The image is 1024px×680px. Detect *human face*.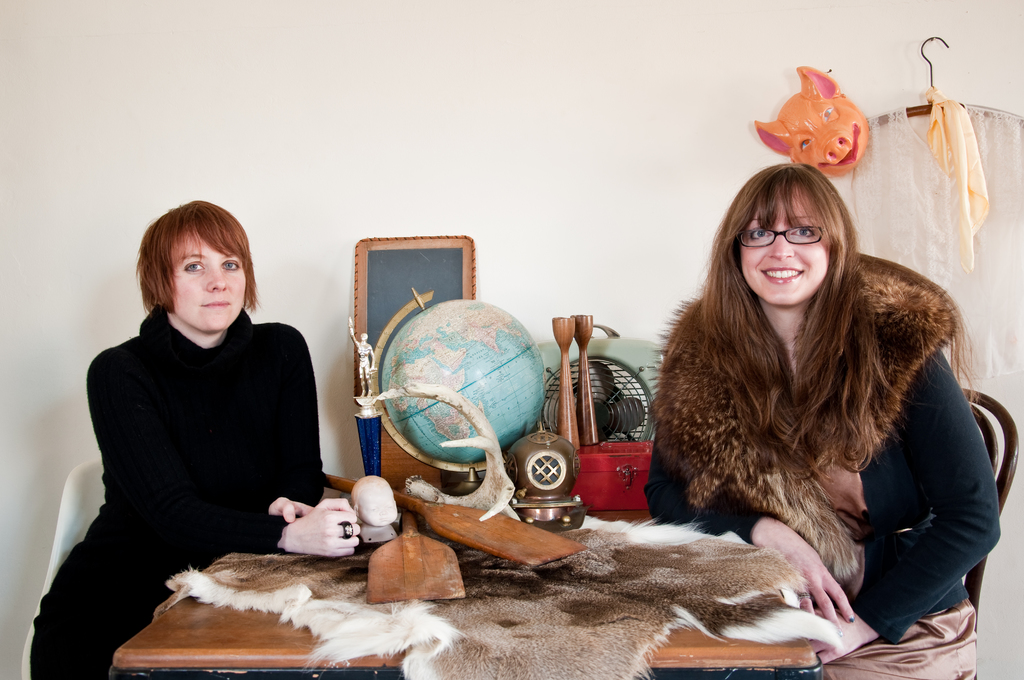
Detection: 738 179 837 311.
